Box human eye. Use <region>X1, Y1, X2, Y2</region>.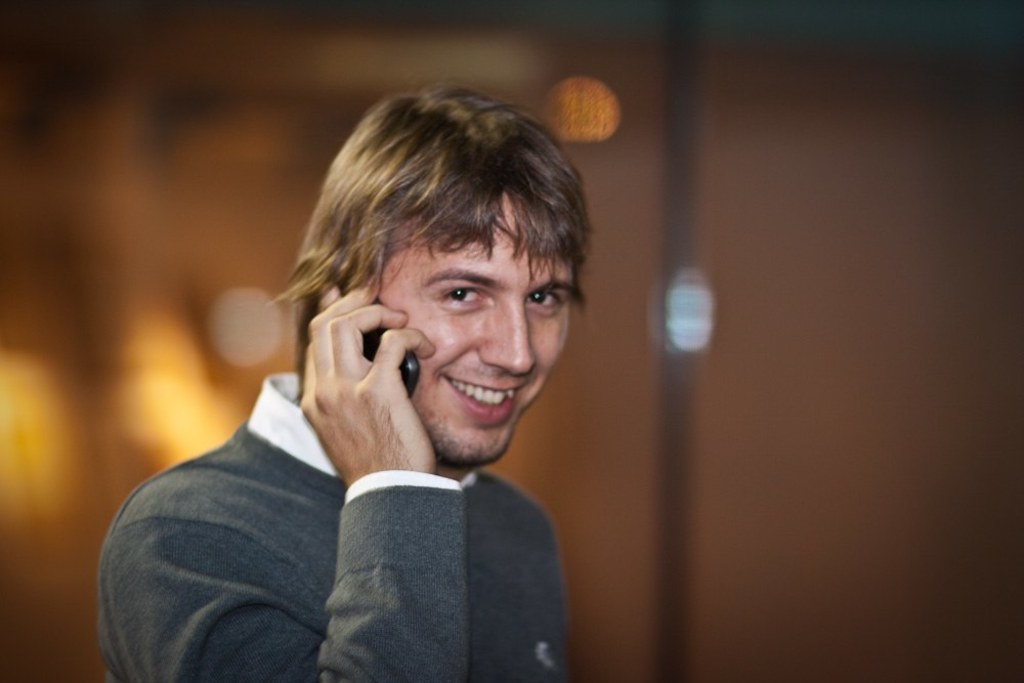
<region>437, 276, 499, 322</region>.
